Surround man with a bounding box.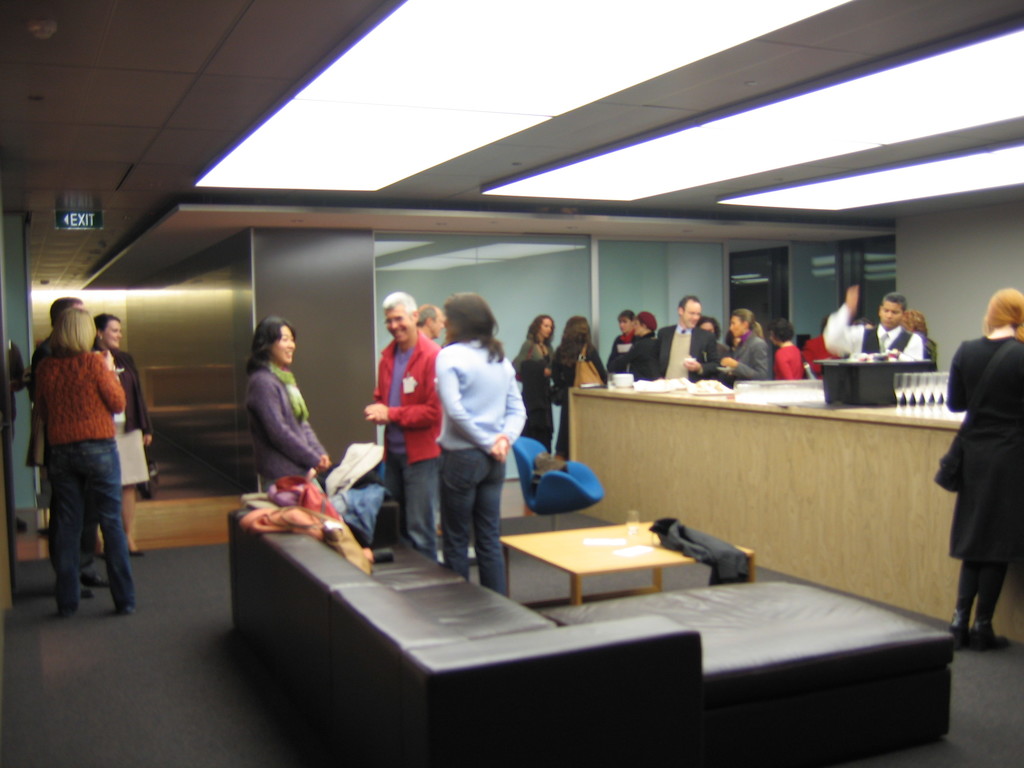
<box>652,294,721,389</box>.
